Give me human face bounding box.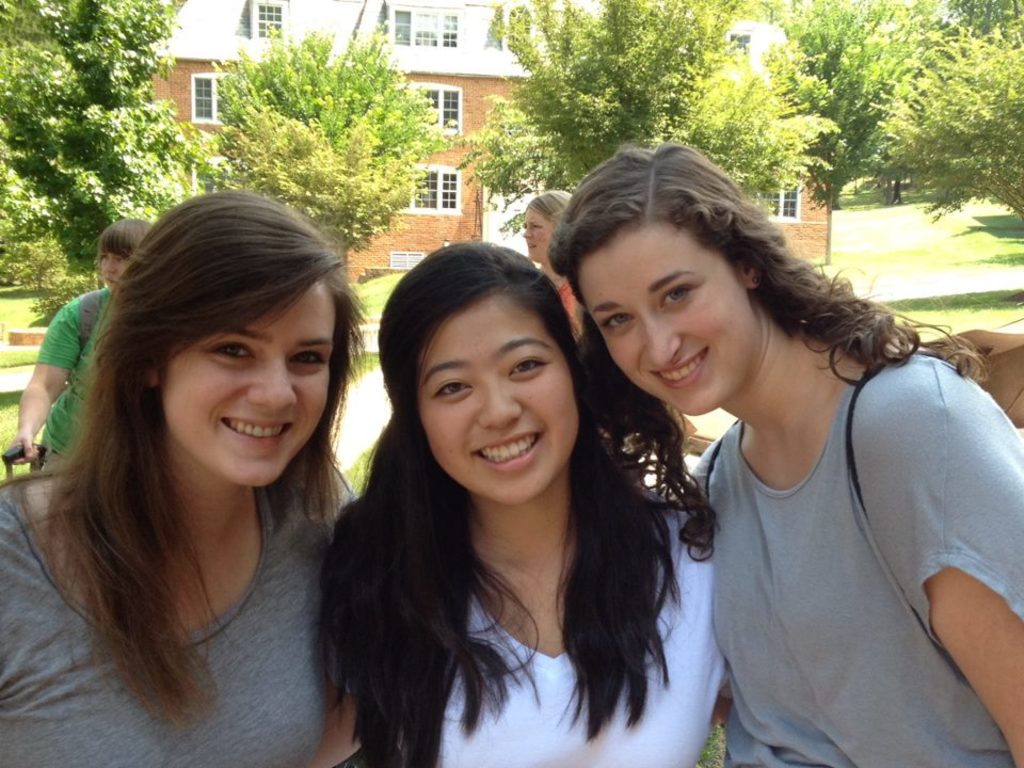
{"left": 159, "top": 284, "right": 332, "bottom": 484}.
